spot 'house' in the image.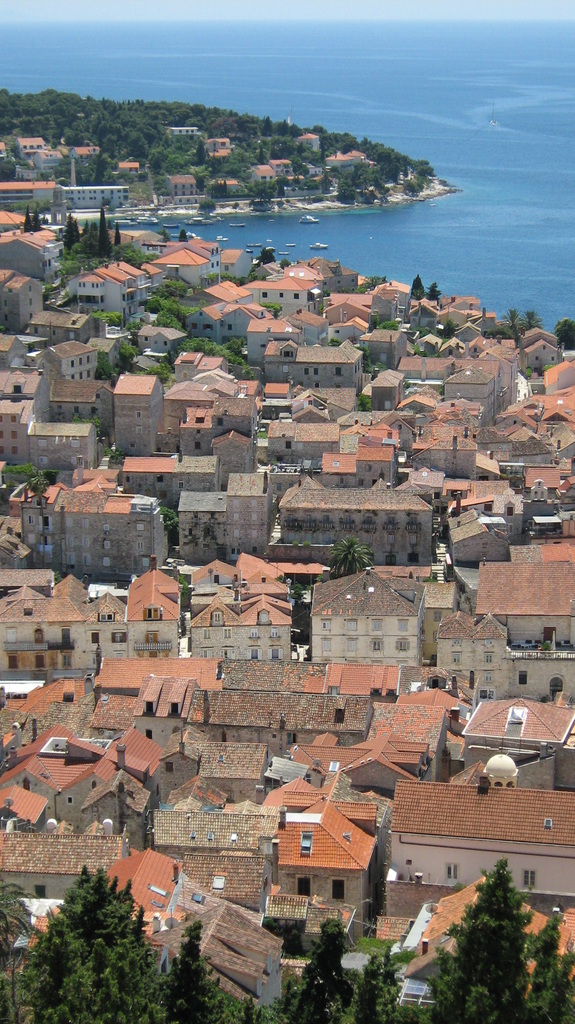
'house' found at {"x1": 443, "y1": 509, "x2": 499, "y2": 543}.
